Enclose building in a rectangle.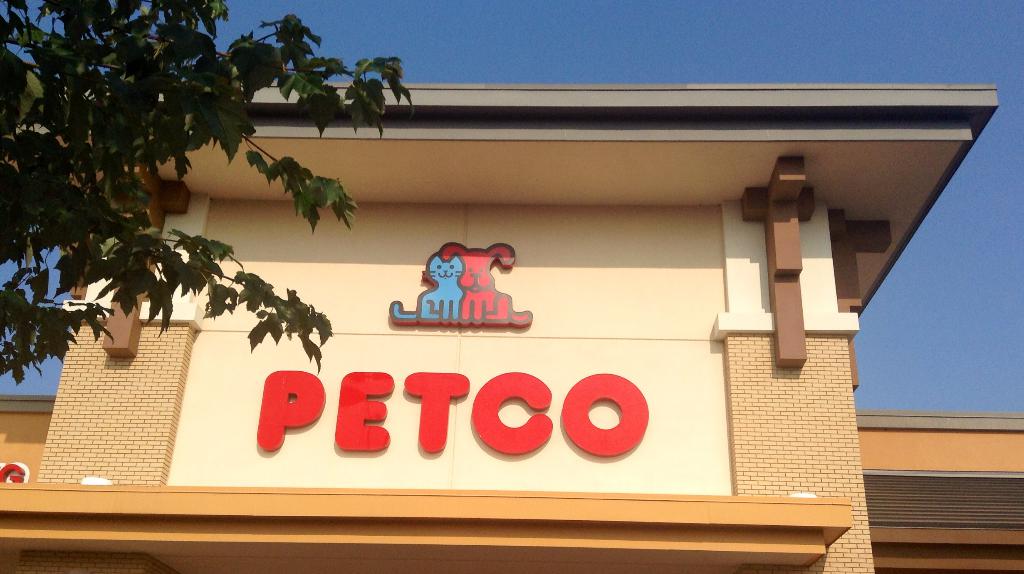
{"x1": 0, "y1": 81, "x2": 1023, "y2": 573}.
